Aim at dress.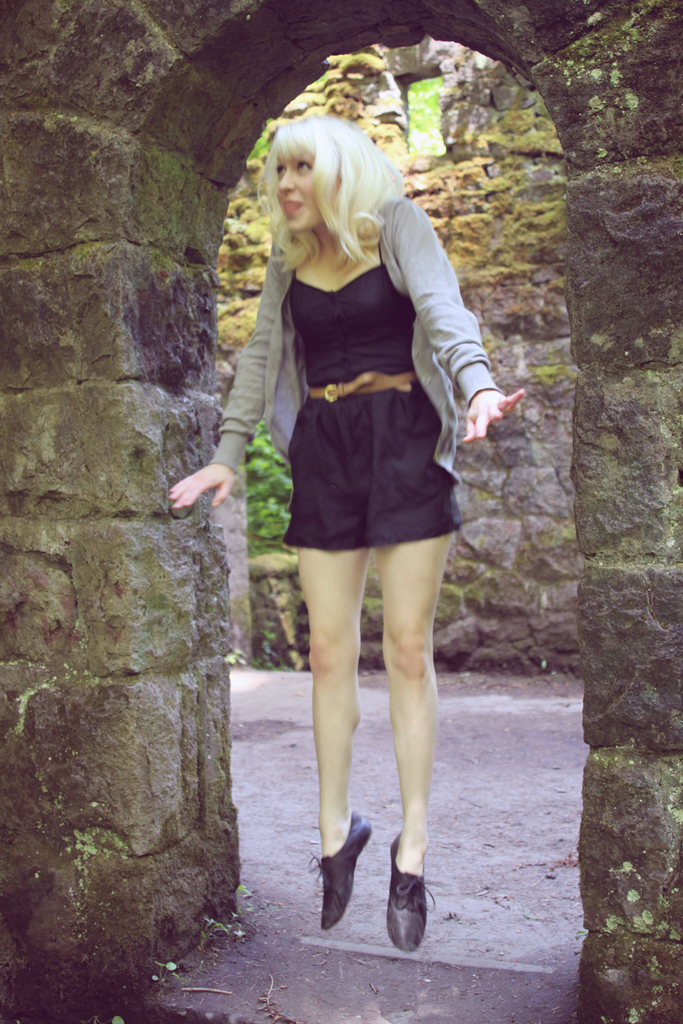
Aimed at x1=281 y1=238 x2=462 y2=550.
